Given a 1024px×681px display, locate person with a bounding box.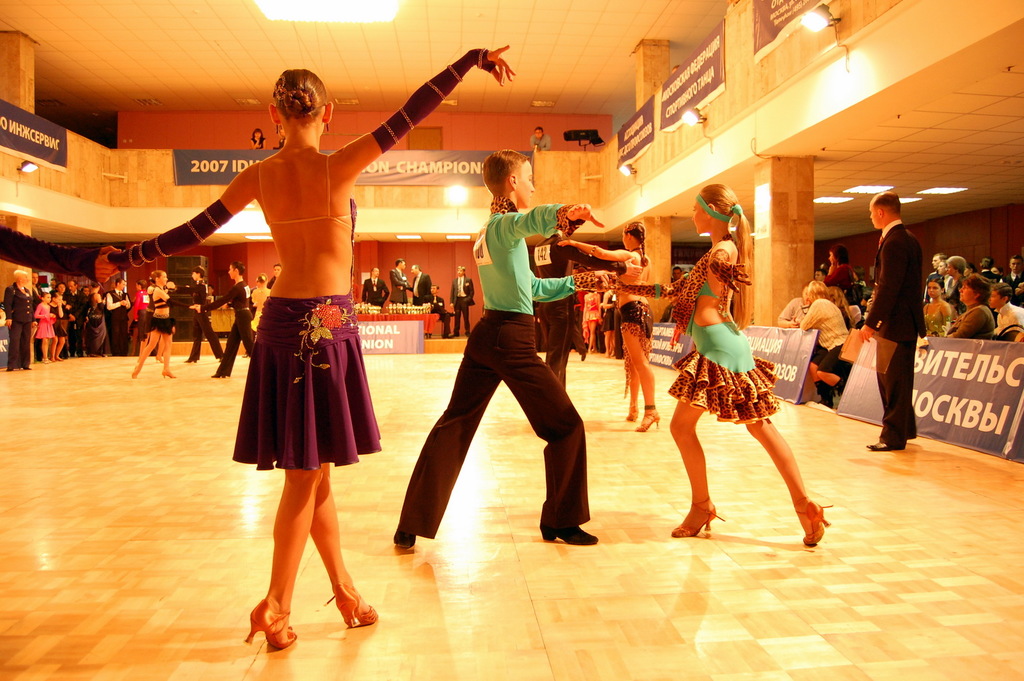
Located: detection(404, 260, 434, 307).
